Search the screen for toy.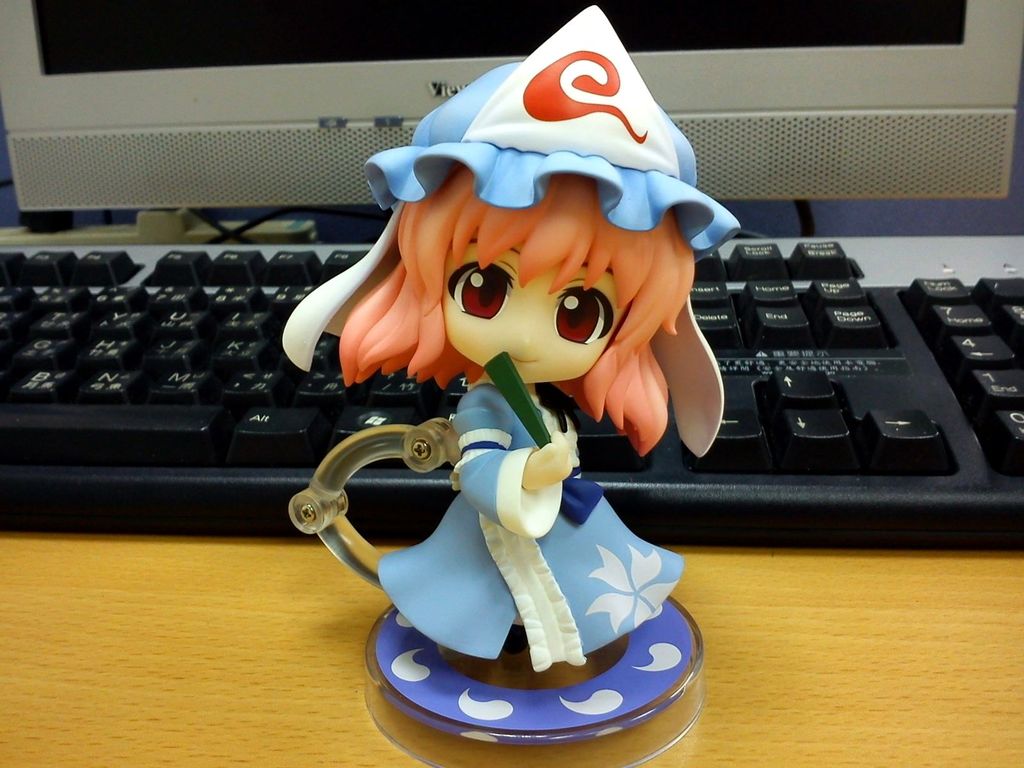
Found at locate(291, 1, 739, 767).
